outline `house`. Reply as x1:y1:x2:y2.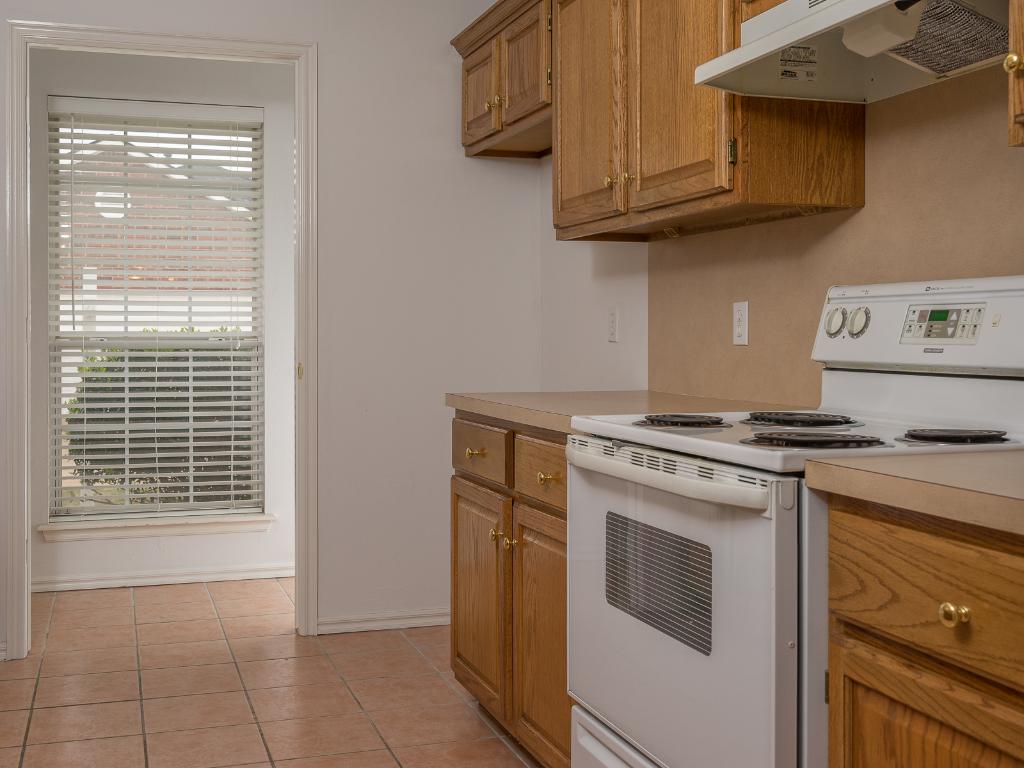
0:0:1023:767.
